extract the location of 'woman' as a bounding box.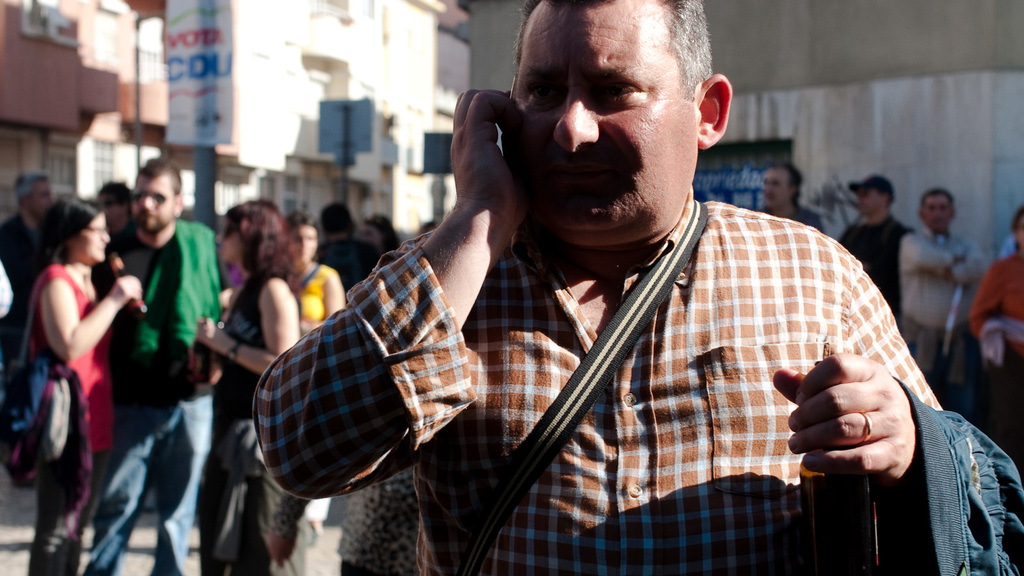
15,187,132,563.
